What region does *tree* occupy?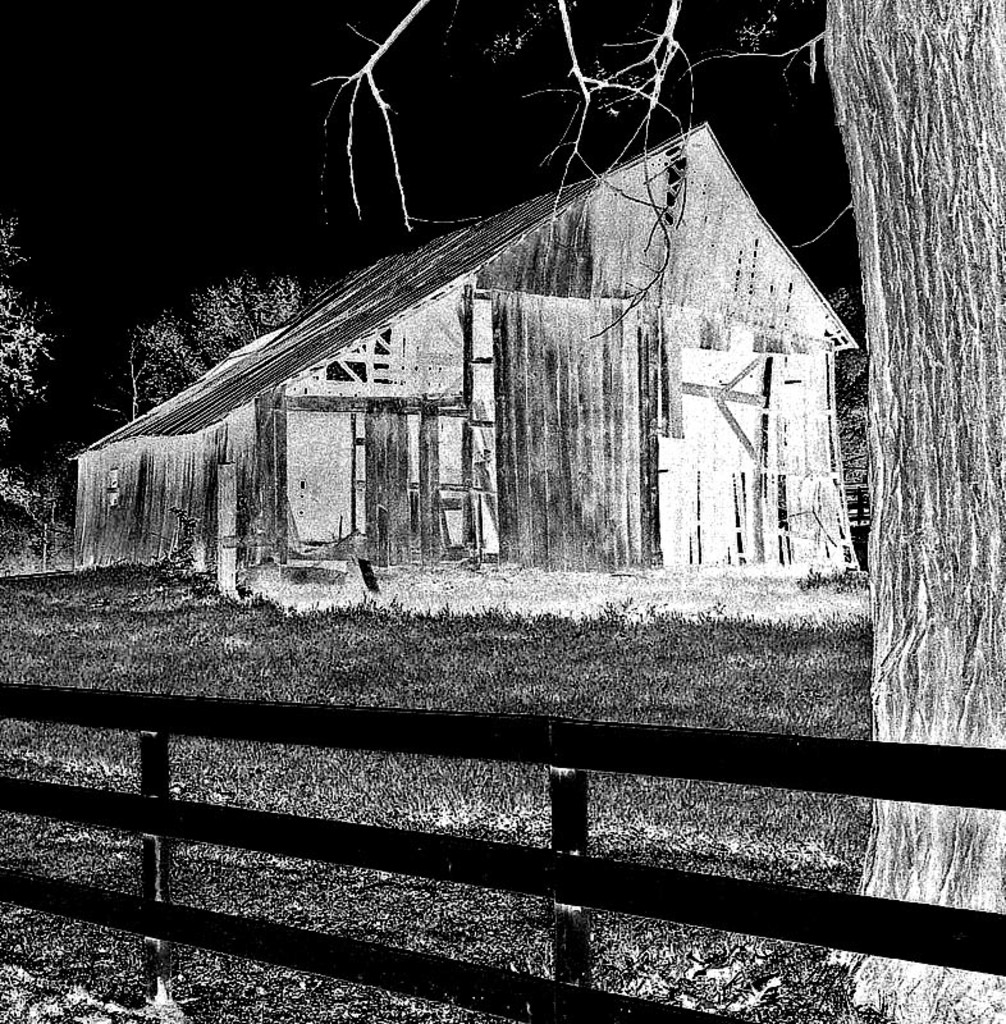
l=0, t=462, r=63, b=570.
